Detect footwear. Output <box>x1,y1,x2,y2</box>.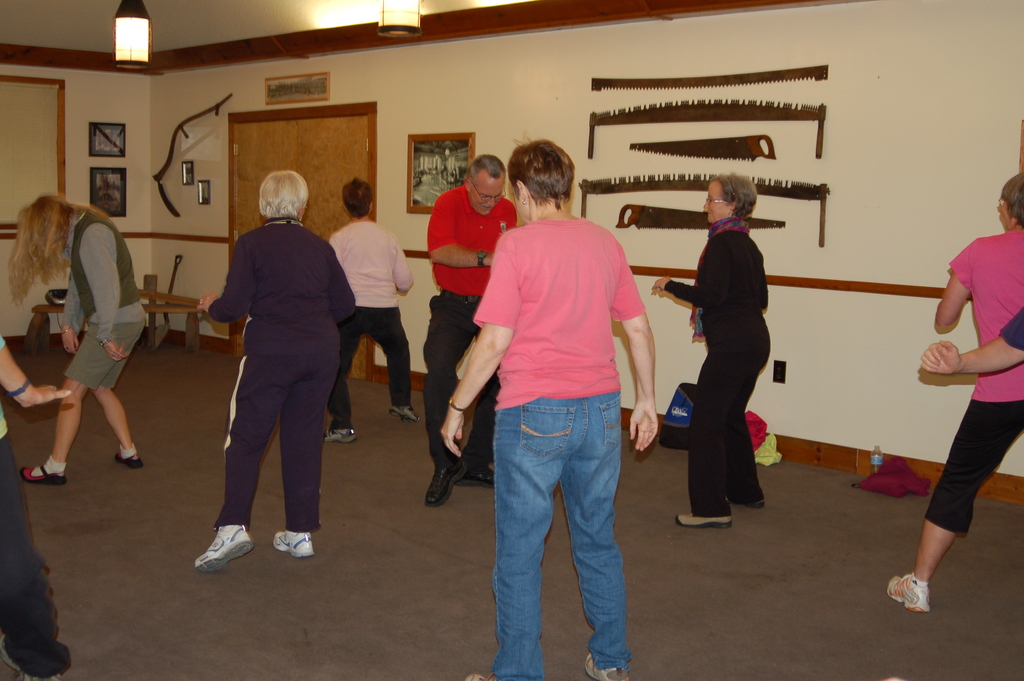
<box>459,469,506,488</box>.
